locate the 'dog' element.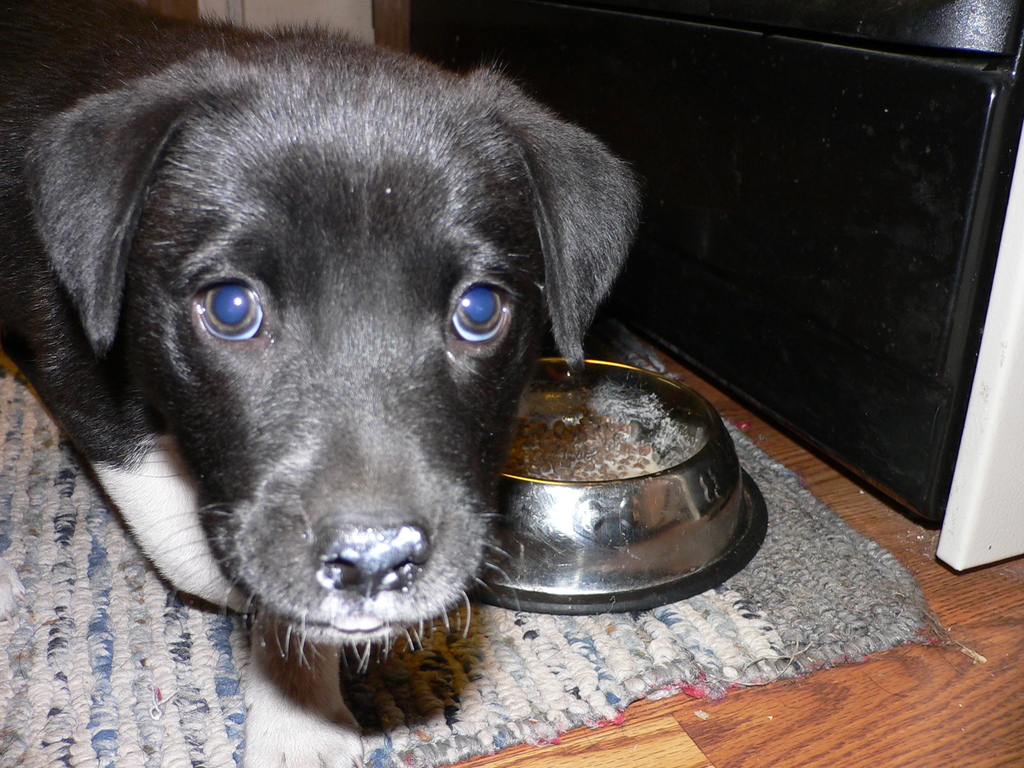
Element bbox: (left=0, top=0, right=646, bottom=675).
